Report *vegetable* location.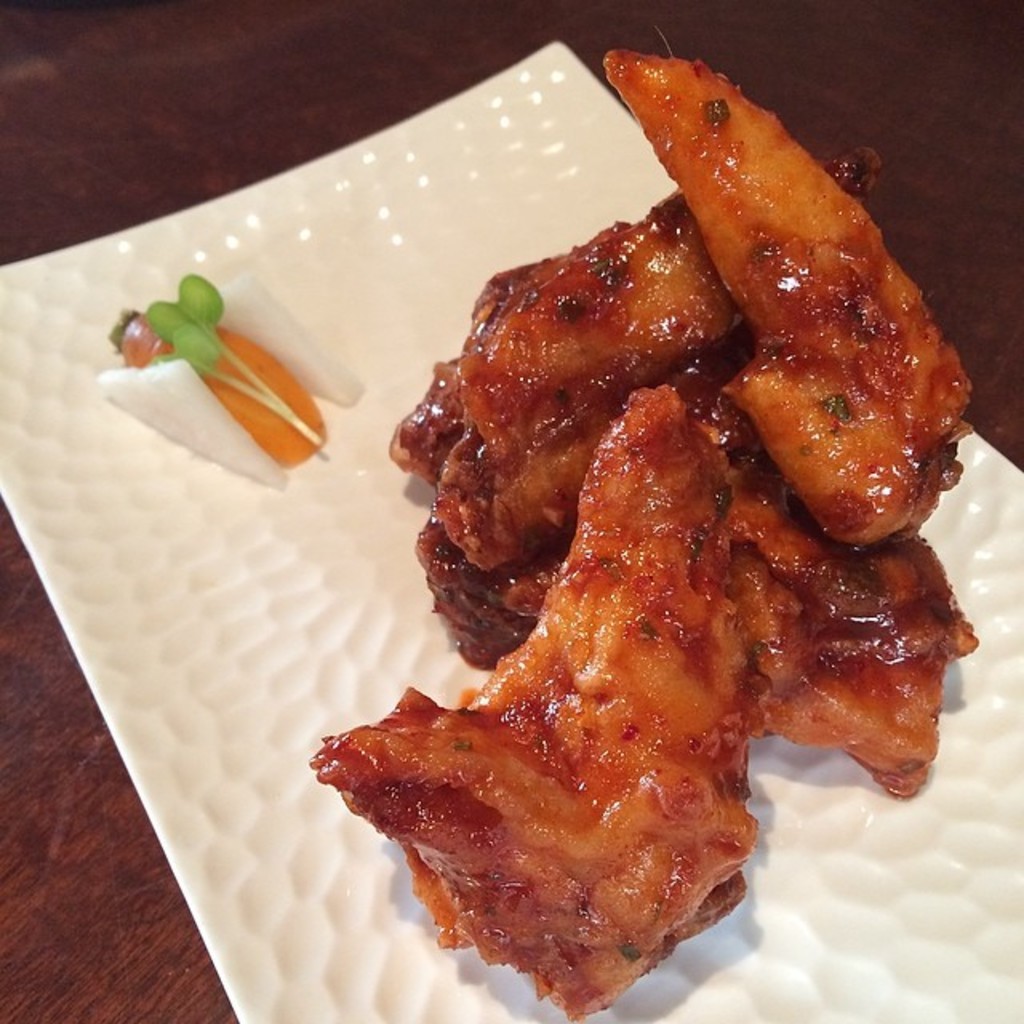
Report: (left=139, top=274, right=320, bottom=445).
